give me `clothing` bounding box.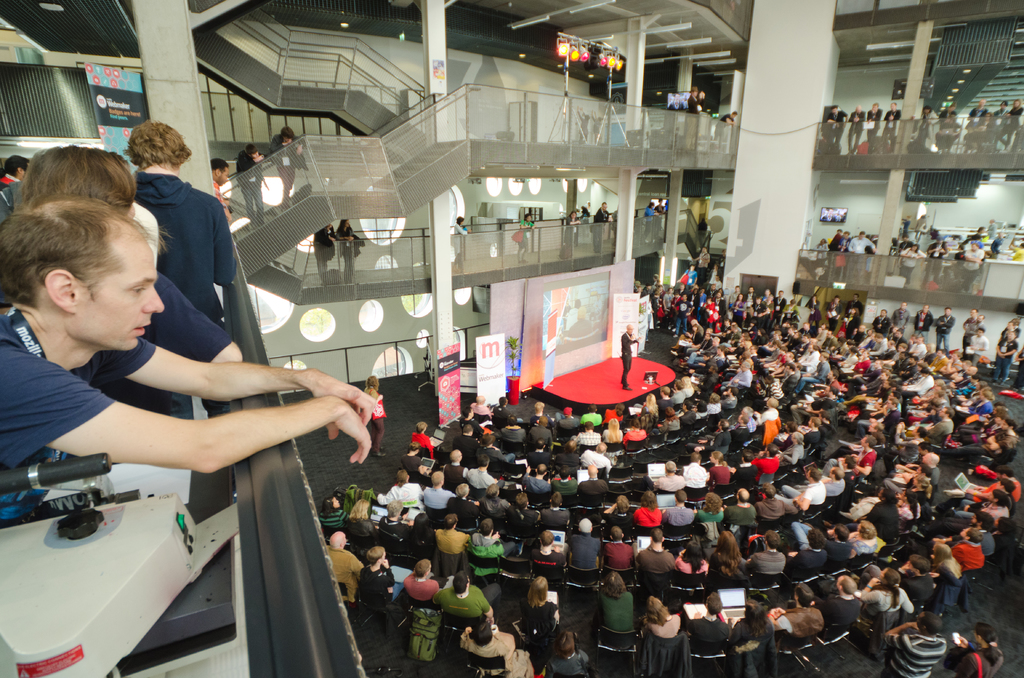
x1=733 y1=462 x2=758 y2=480.
